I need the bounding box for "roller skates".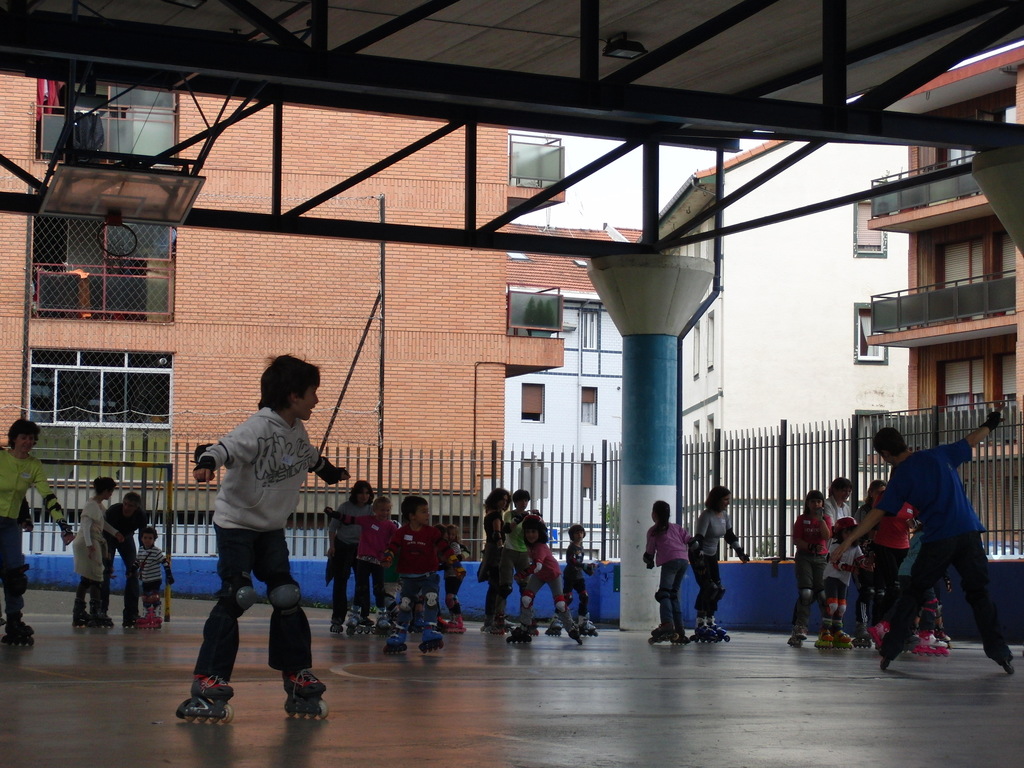
Here it is: (92,612,116,628).
